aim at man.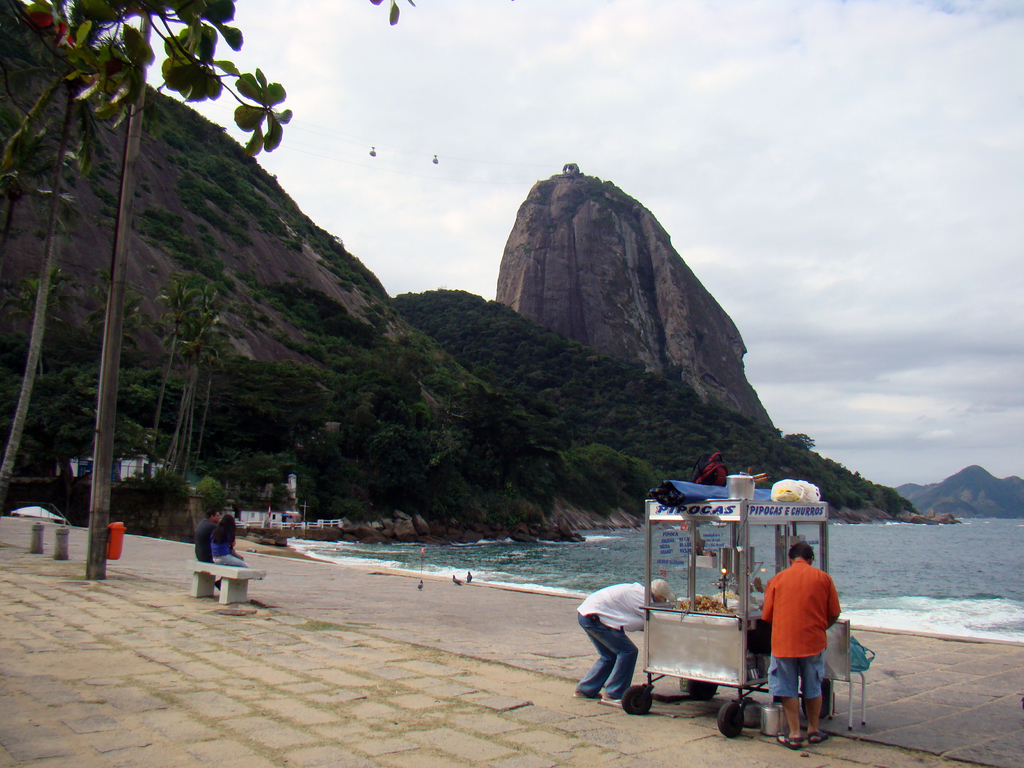
Aimed at left=575, top=580, right=676, bottom=703.
